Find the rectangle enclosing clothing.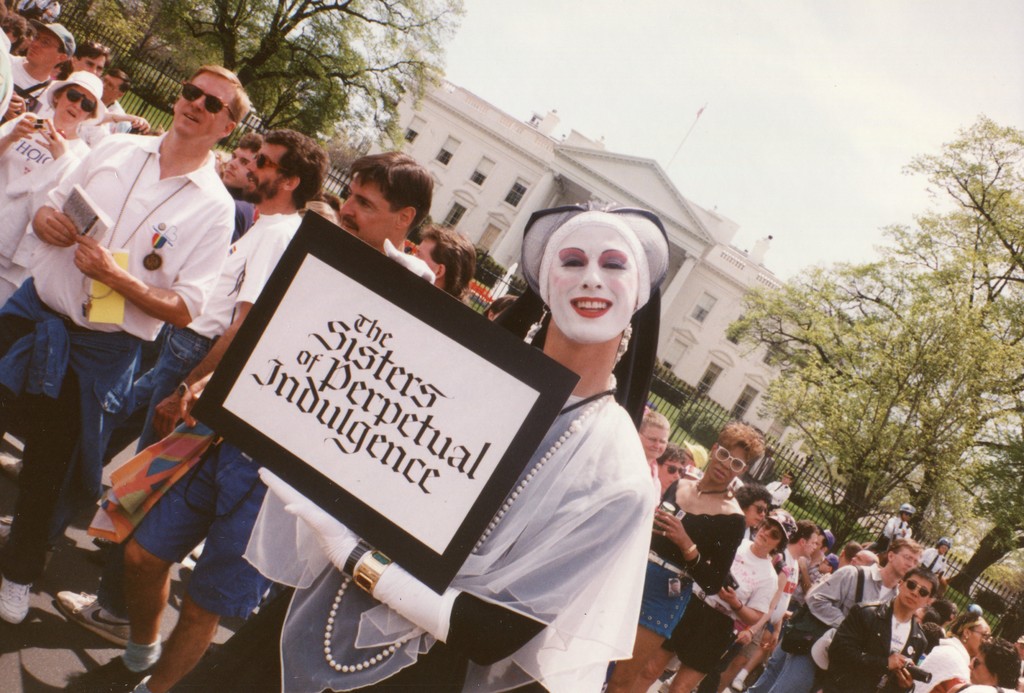
BBox(741, 453, 775, 488).
